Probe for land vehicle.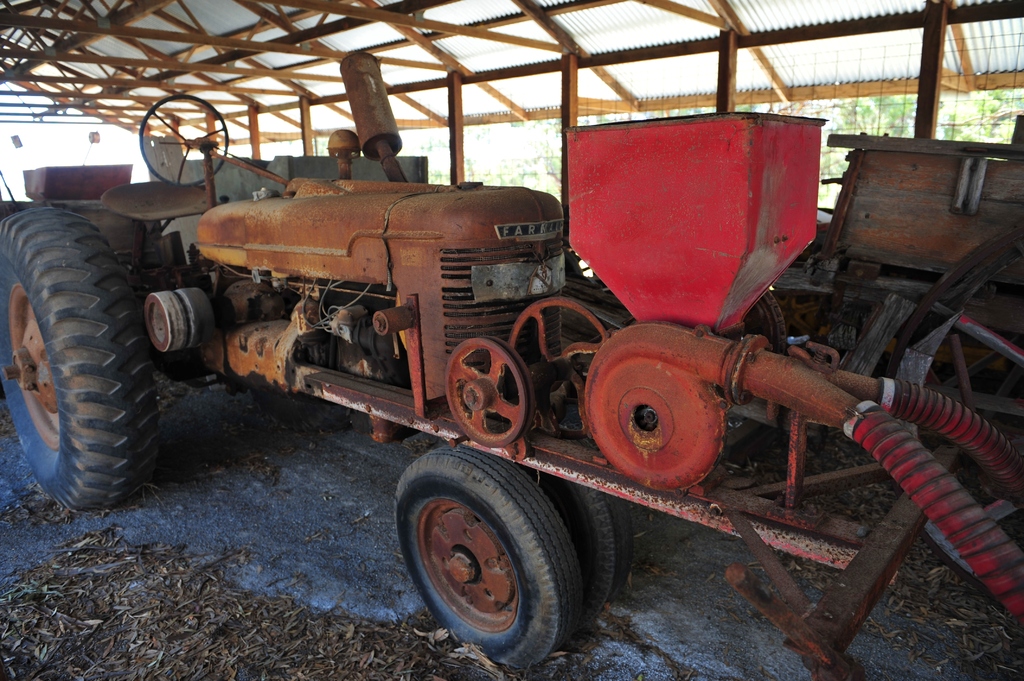
Probe result: pyautogui.locateOnScreen(40, 96, 963, 661).
